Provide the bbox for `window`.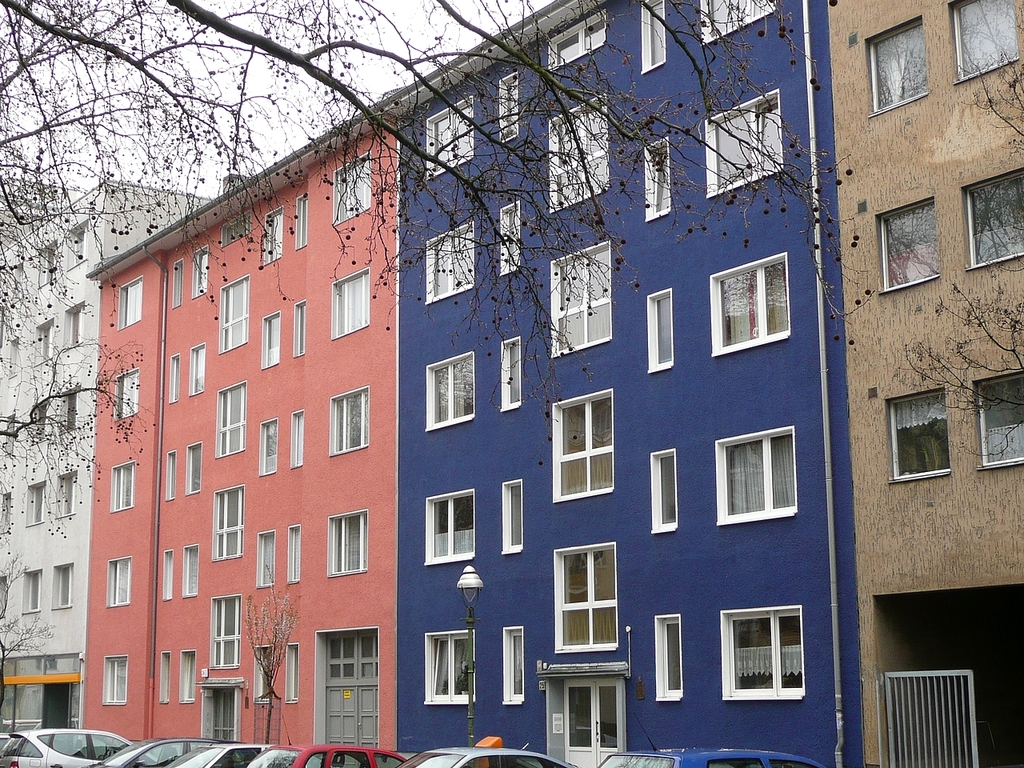
871, 25, 931, 97.
